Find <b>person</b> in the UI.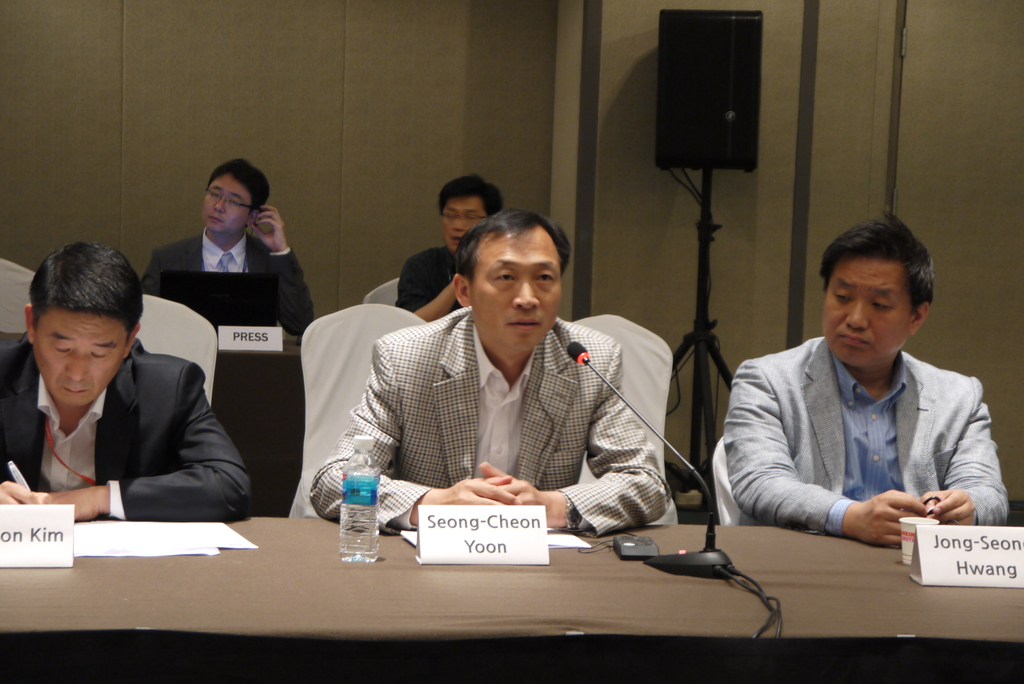
UI element at x1=724 y1=209 x2=1008 y2=542.
